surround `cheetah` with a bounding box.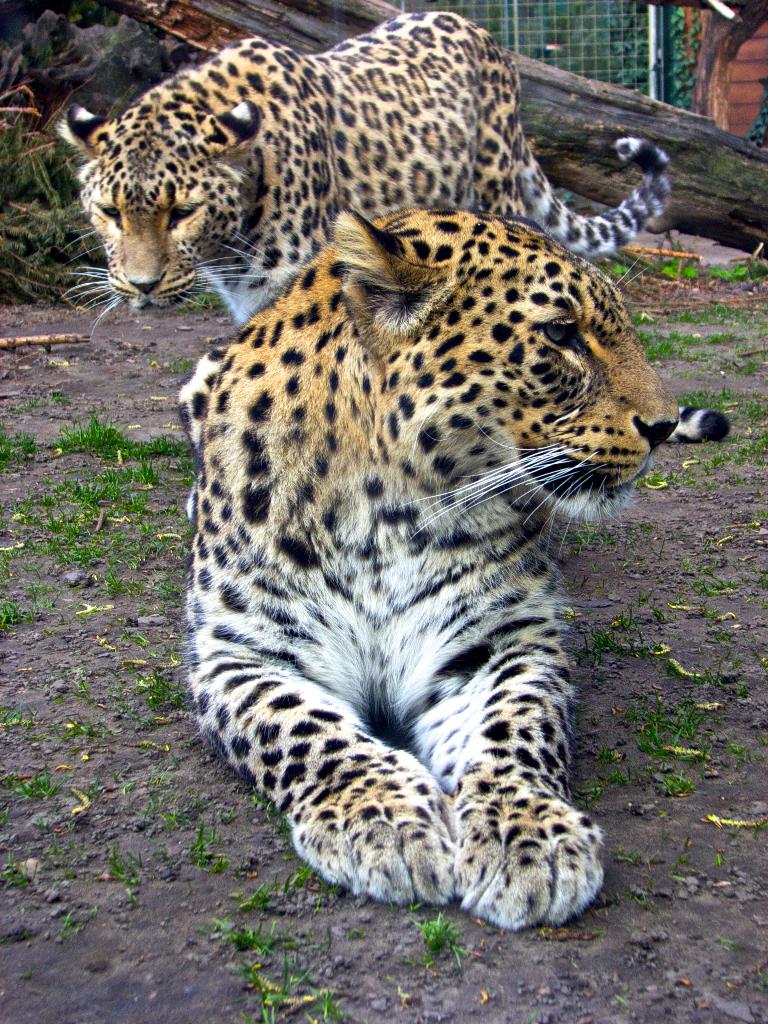
[left=180, top=205, right=731, bottom=929].
